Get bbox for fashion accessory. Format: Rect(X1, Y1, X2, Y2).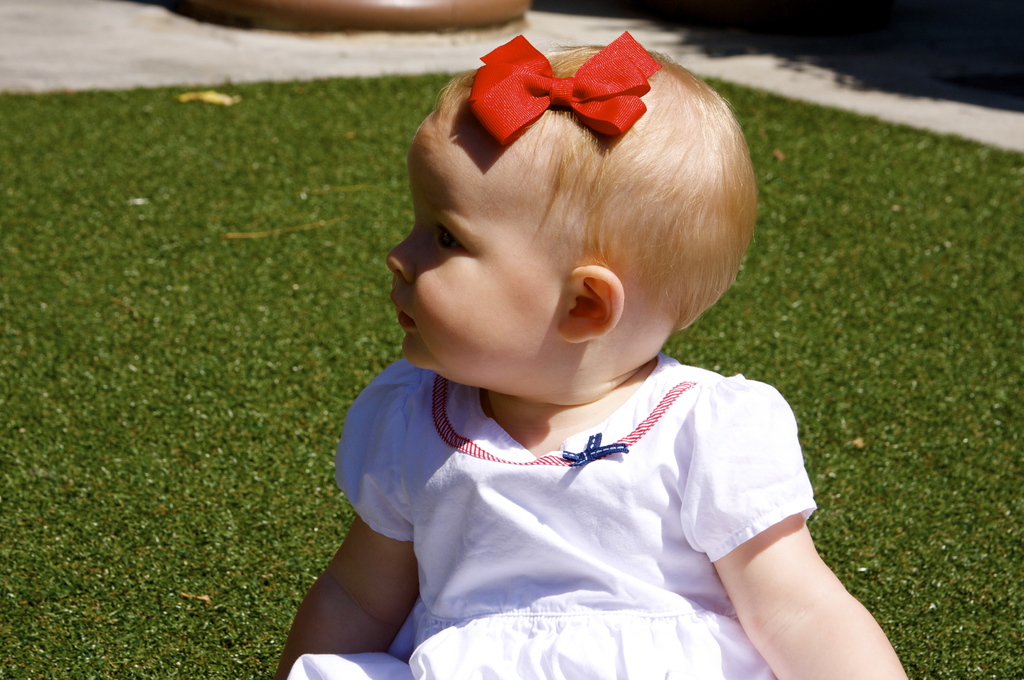
Rect(463, 24, 659, 151).
